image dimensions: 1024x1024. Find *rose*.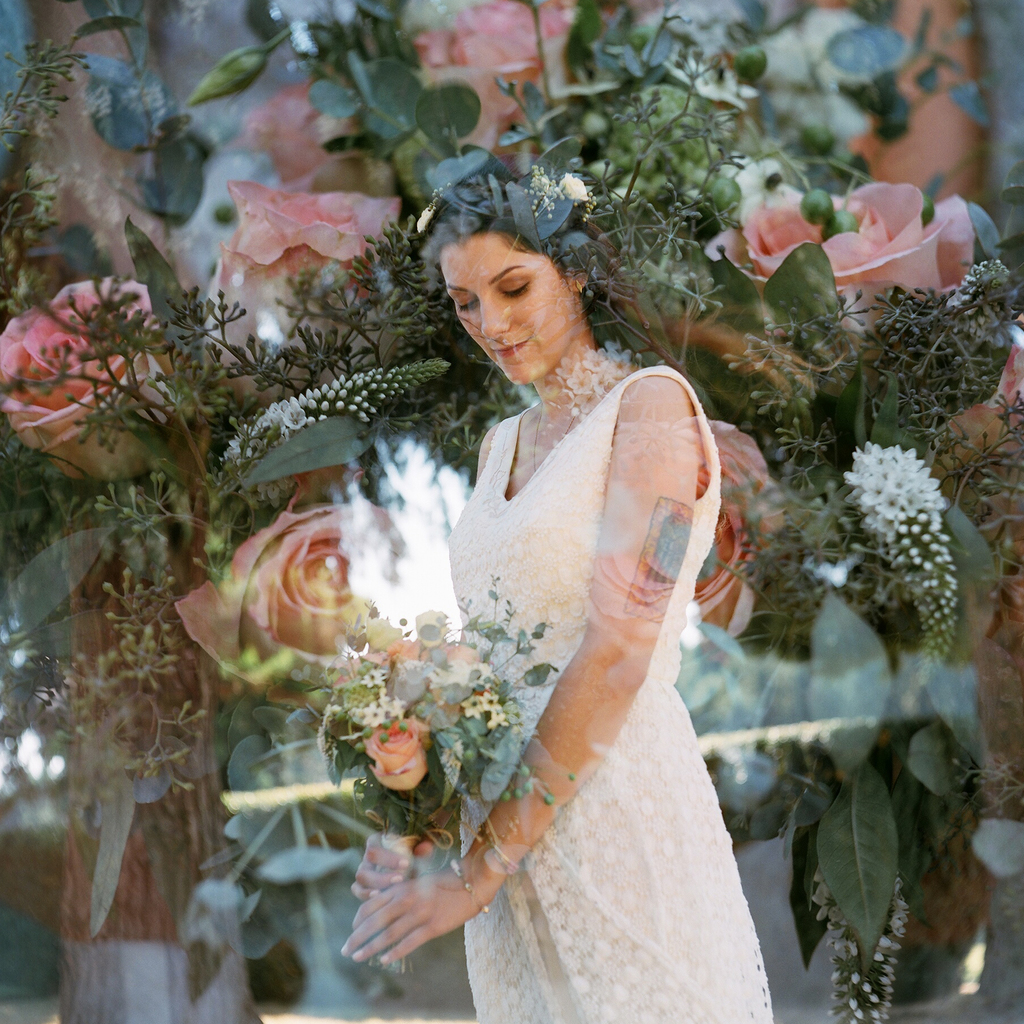
(697, 178, 975, 337).
